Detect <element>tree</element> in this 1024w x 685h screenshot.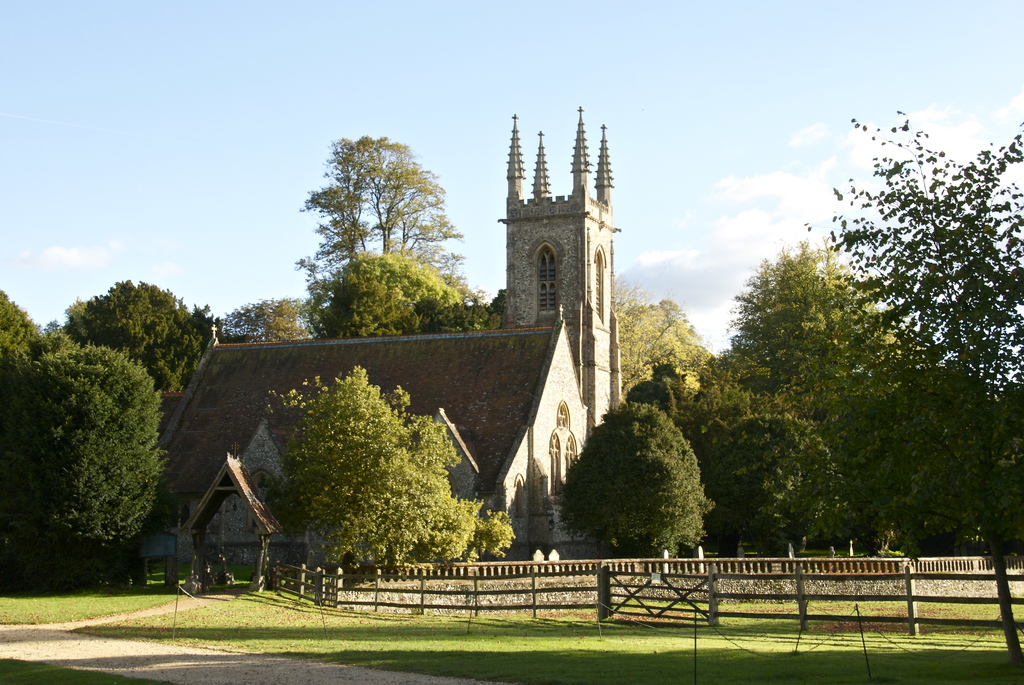
Detection: [left=909, top=359, right=1023, bottom=559].
